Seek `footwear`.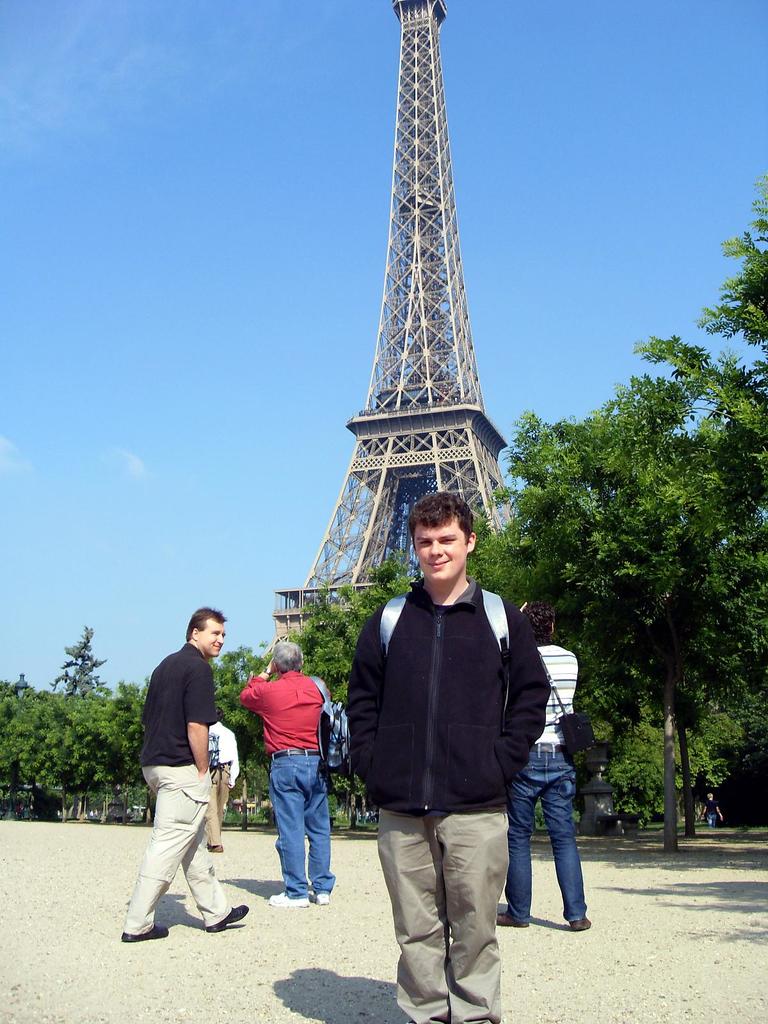
region(122, 925, 169, 941).
